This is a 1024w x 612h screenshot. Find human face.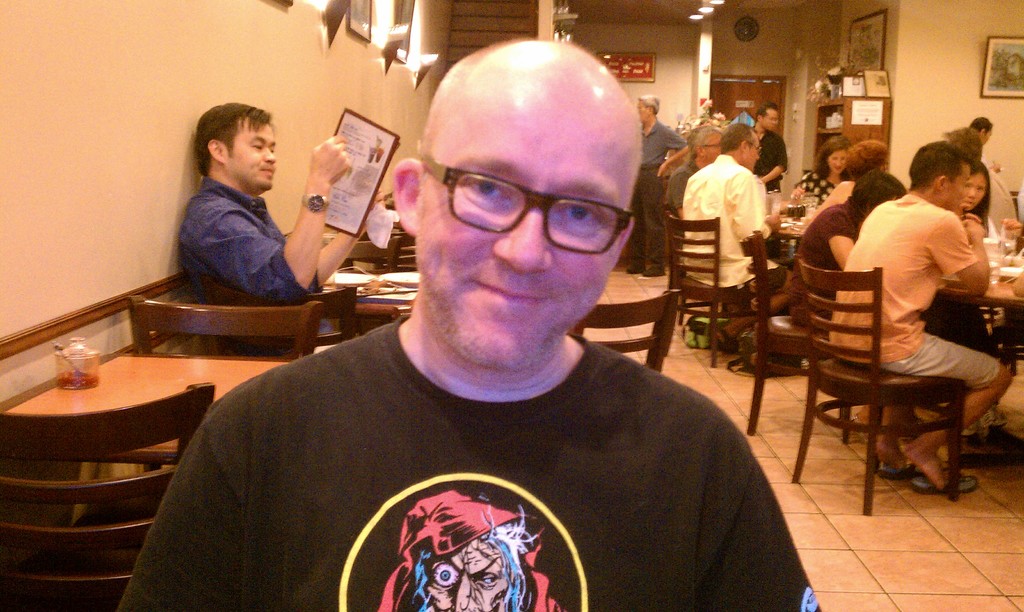
Bounding box: left=745, top=136, right=758, bottom=170.
